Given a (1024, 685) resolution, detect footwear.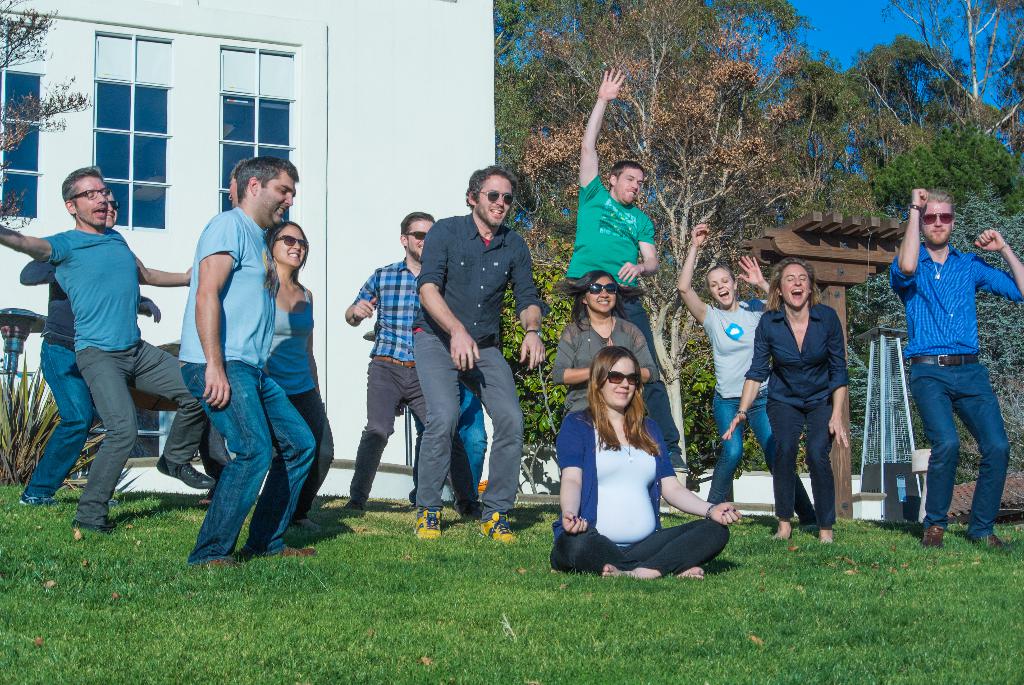
x1=414 y1=508 x2=444 y2=541.
